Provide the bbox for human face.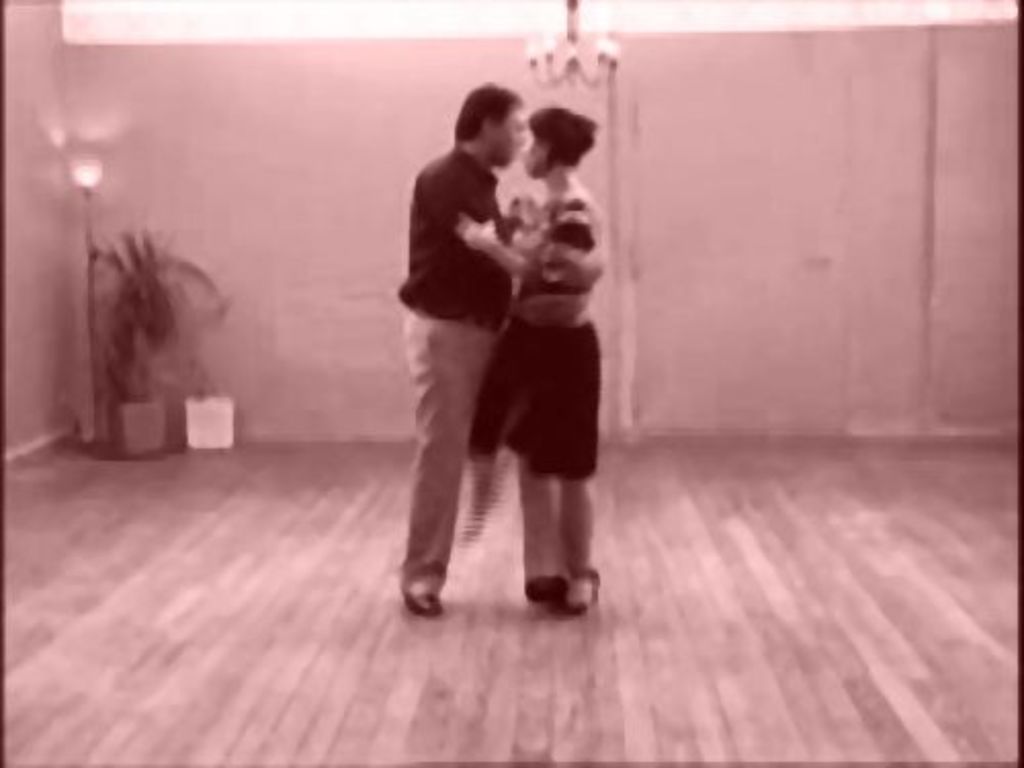
<box>518,129,553,176</box>.
